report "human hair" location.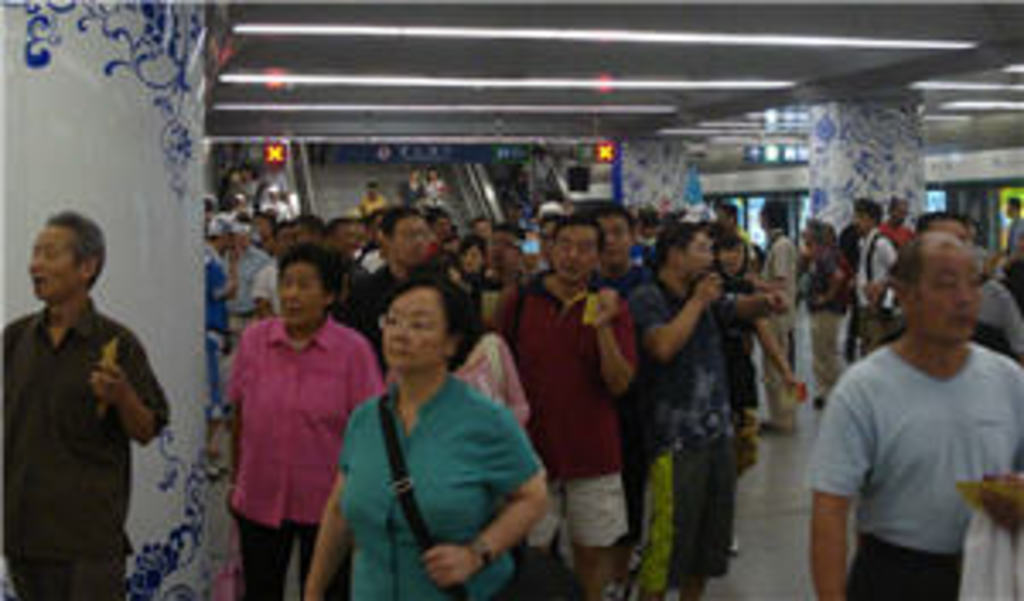
Report: [48, 208, 109, 287].
